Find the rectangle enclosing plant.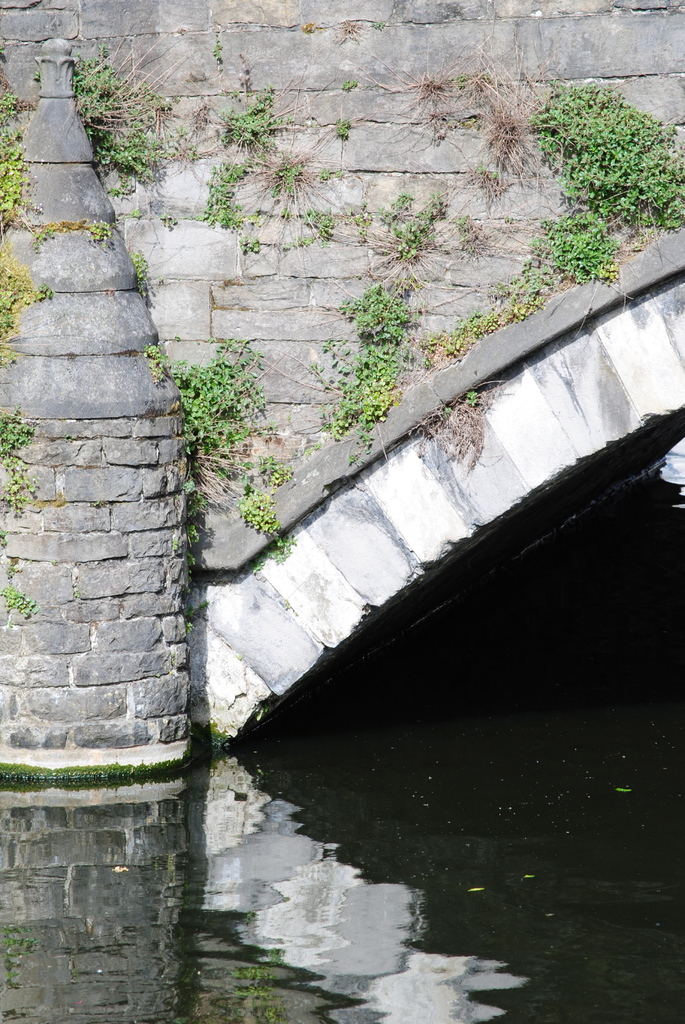
bbox(280, 278, 462, 467).
